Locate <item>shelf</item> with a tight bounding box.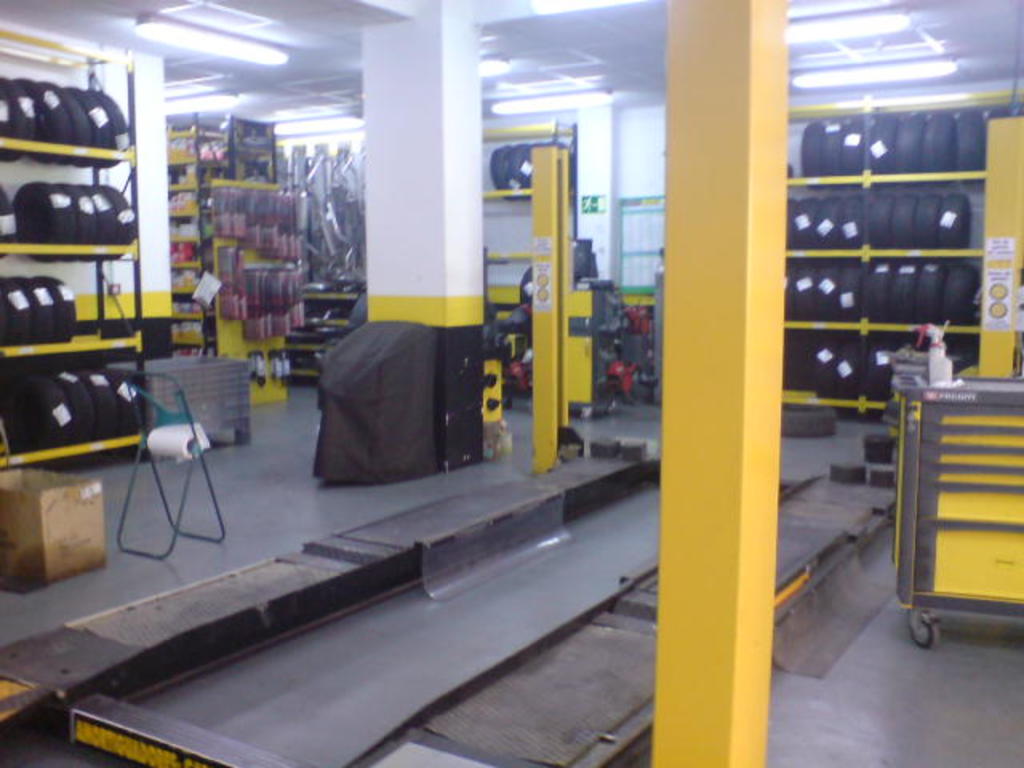
bbox(779, 326, 867, 400).
